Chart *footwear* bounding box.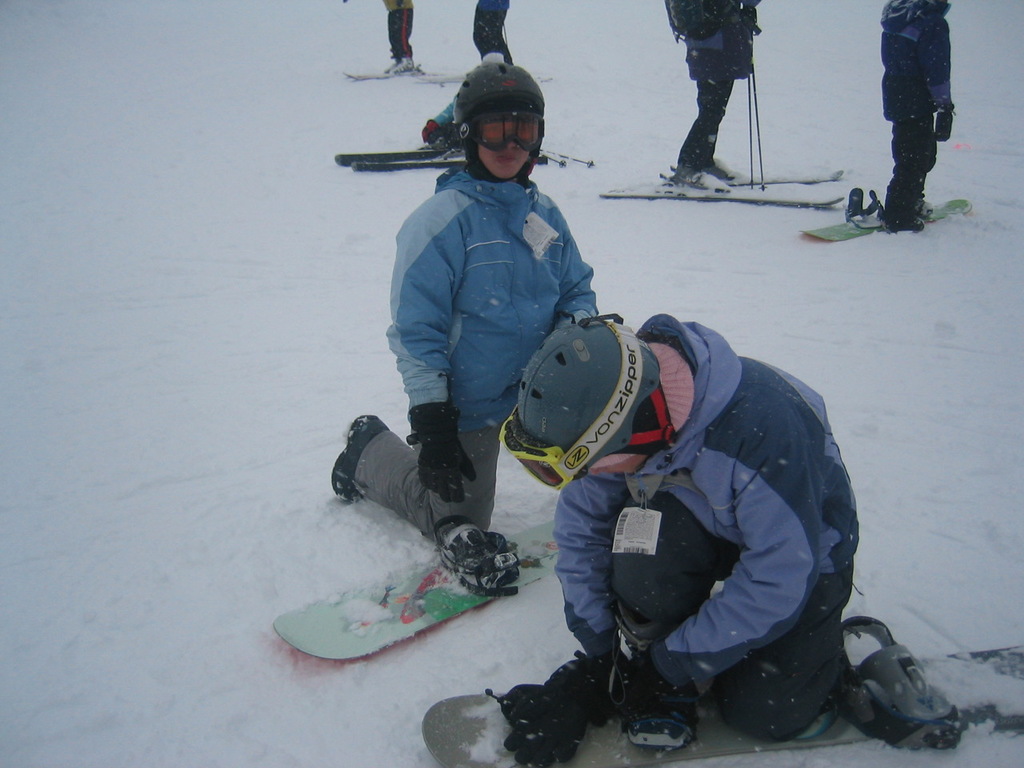
Charted: 844,183,890,229.
